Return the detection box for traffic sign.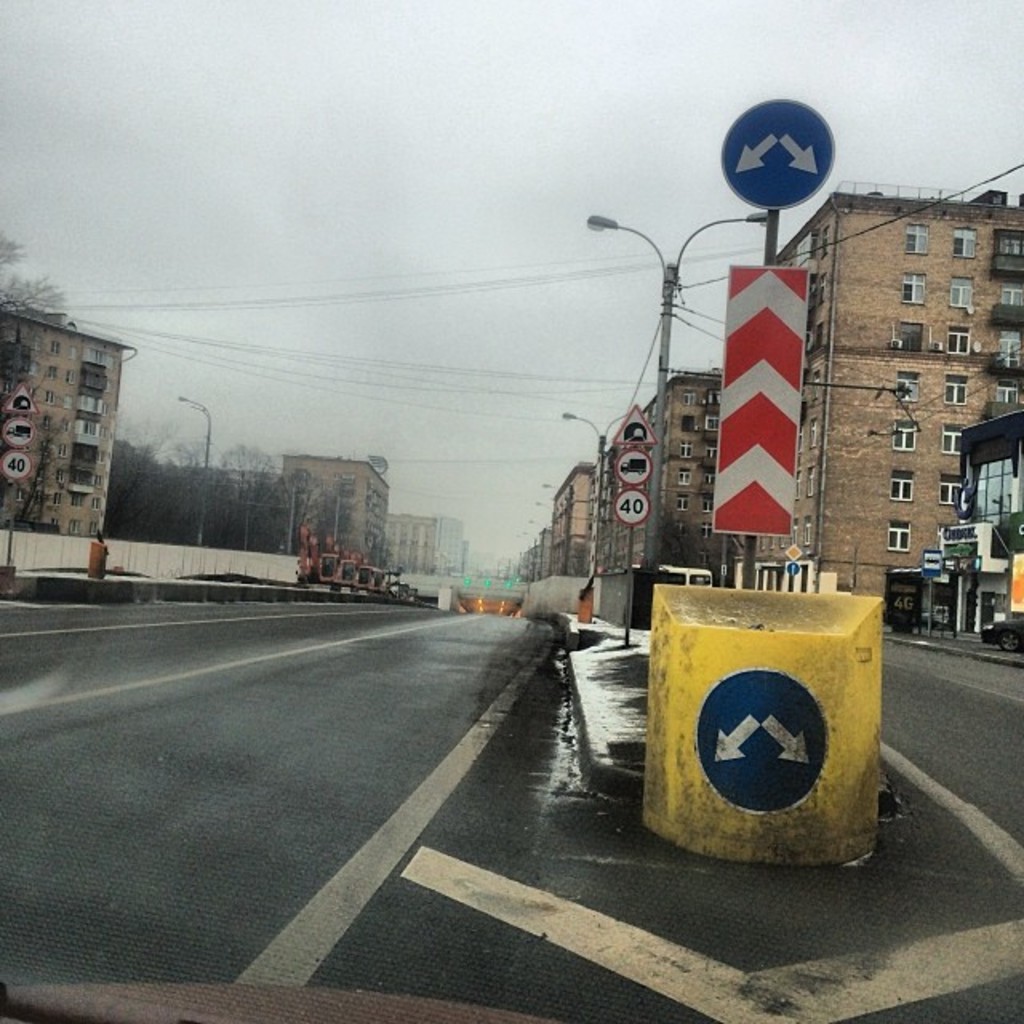
l=717, t=101, r=837, b=214.
